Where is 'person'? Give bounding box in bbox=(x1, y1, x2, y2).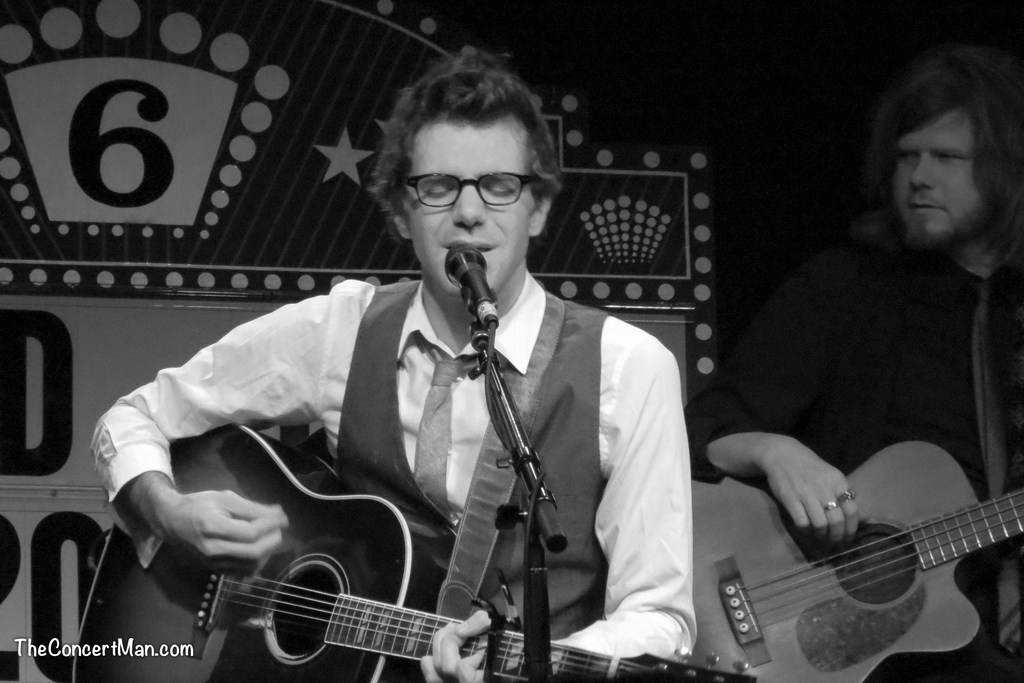
bbox=(723, 60, 1023, 627).
